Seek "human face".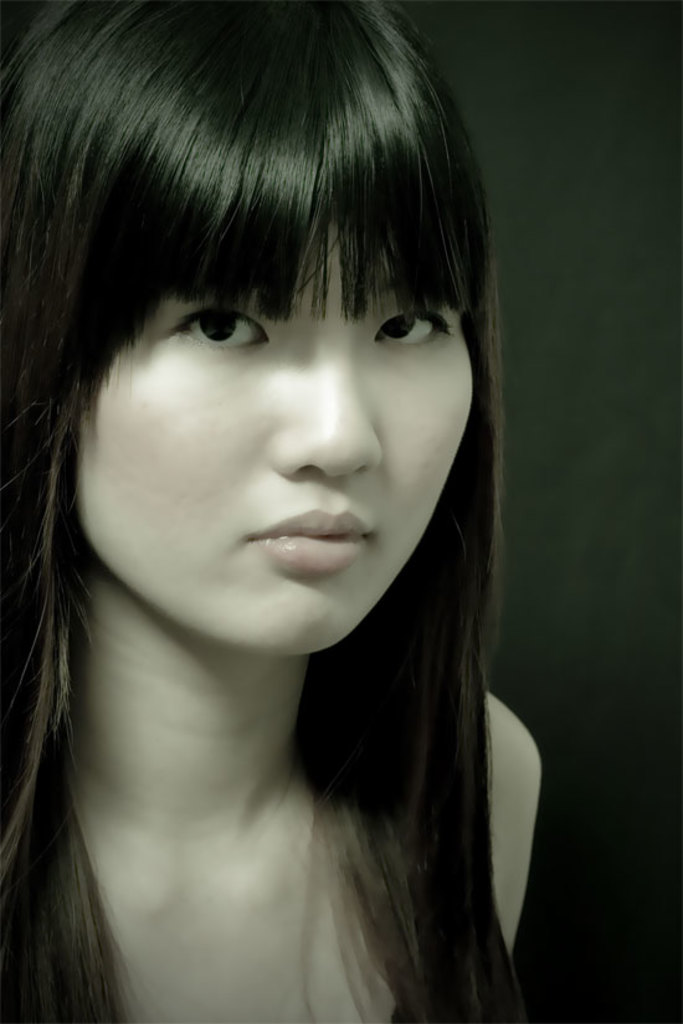
left=62, top=164, right=484, bottom=670.
